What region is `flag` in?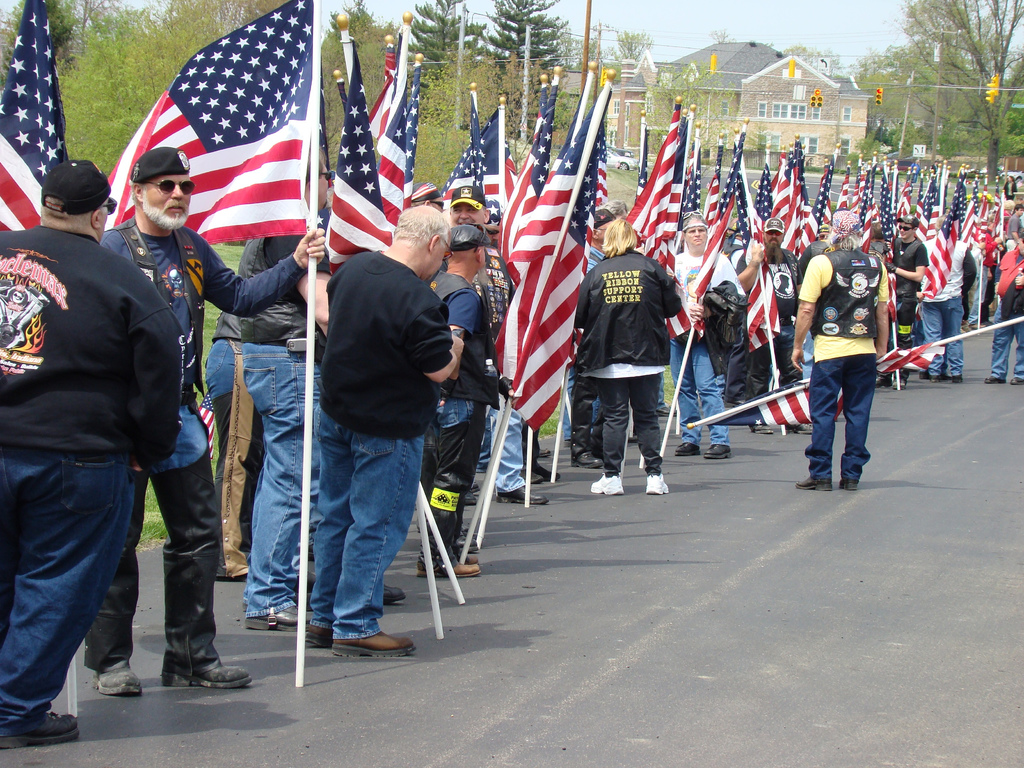
859/163/879/211.
